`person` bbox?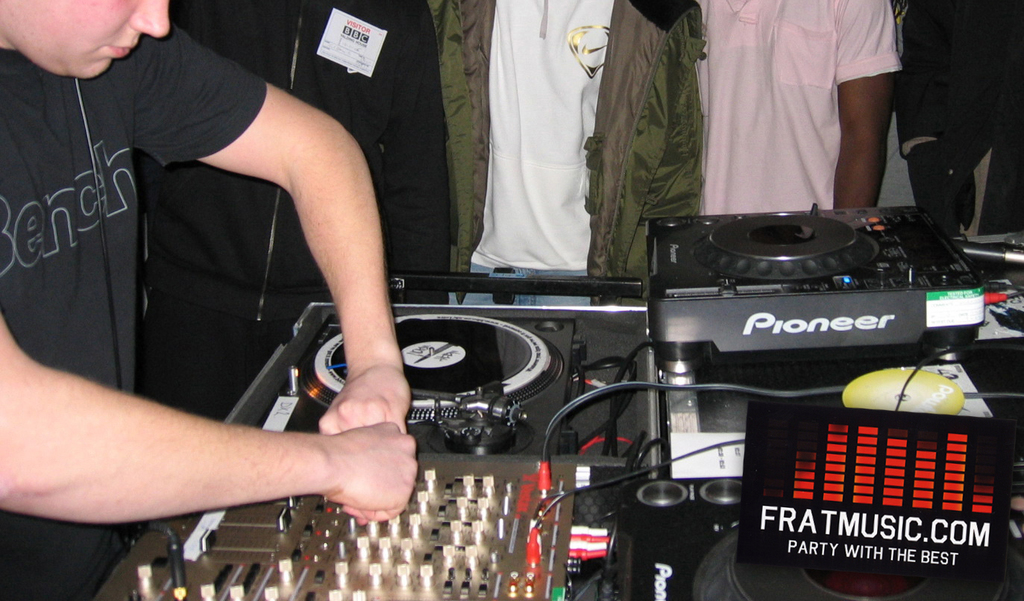
{"left": 414, "top": 0, "right": 687, "bottom": 271}
